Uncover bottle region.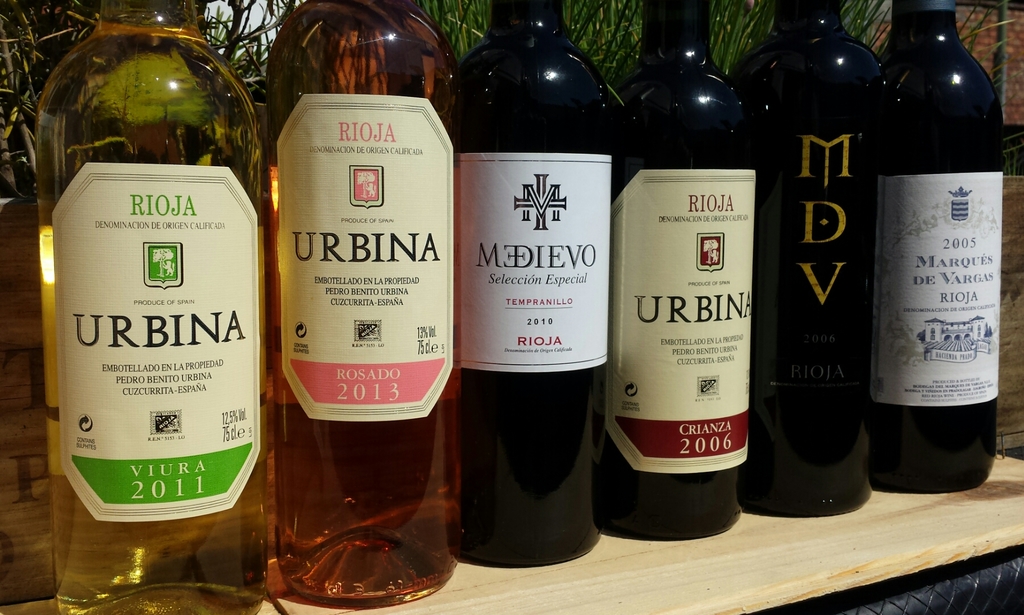
Uncovered: 747/0/887/520.
